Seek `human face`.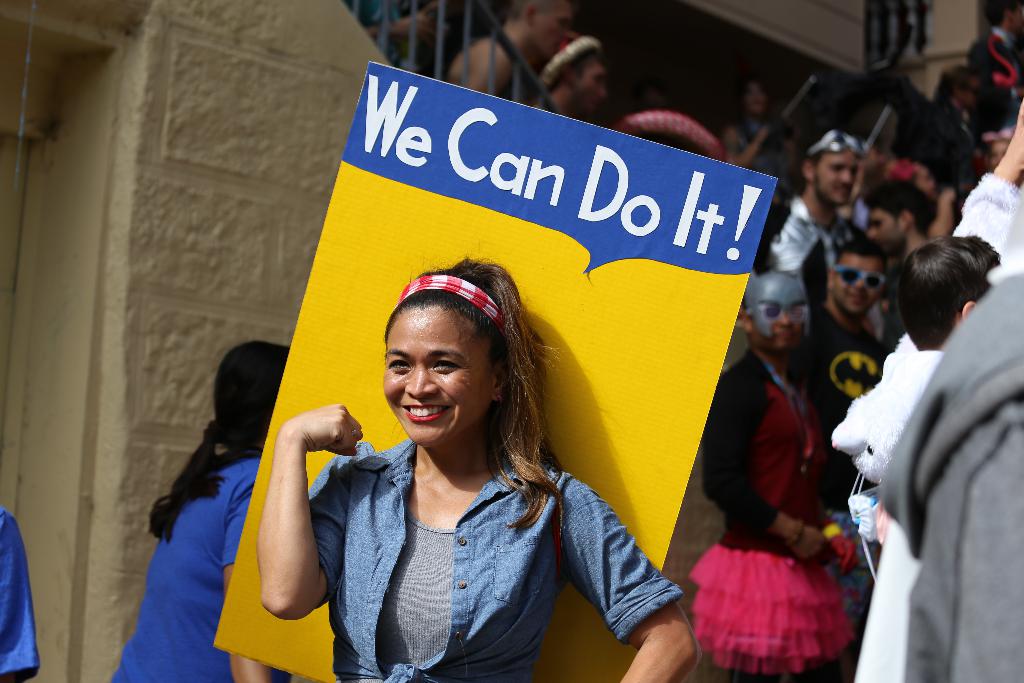
(x1=573, y1=56, x2=604, y2=108).
